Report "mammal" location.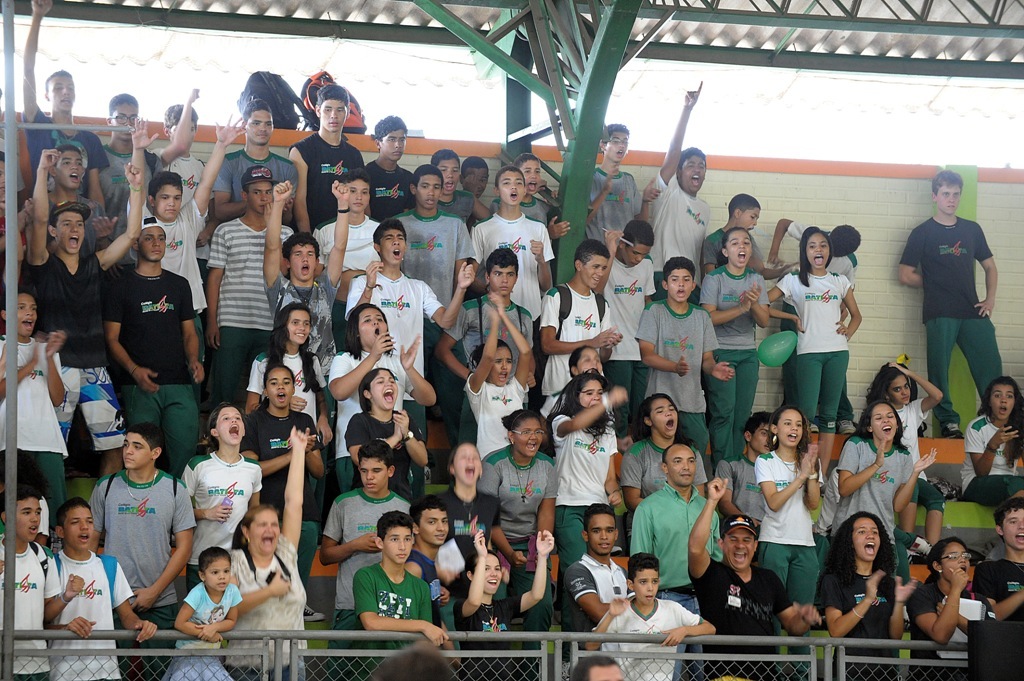
Report: (x1=0, y1=148, x2=34, y2=287).
